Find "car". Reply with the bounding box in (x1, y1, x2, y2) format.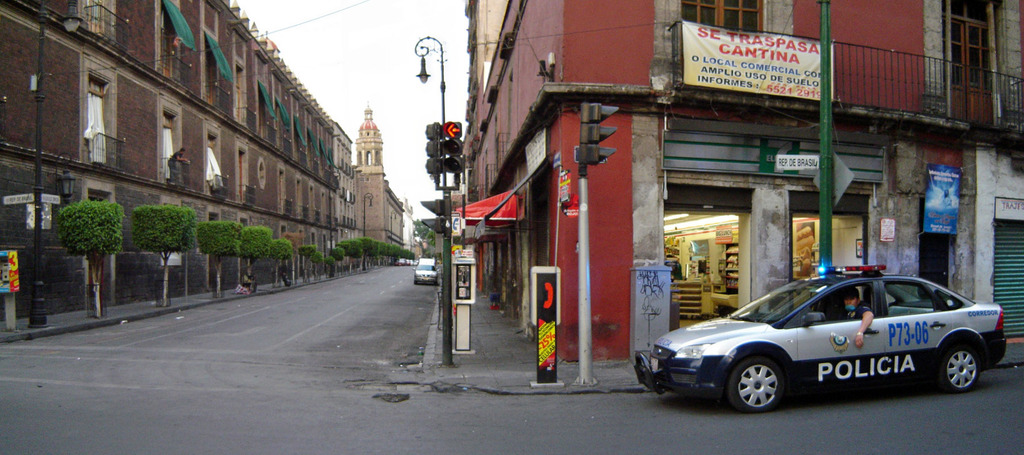
(635, 262, 1012, 416).
